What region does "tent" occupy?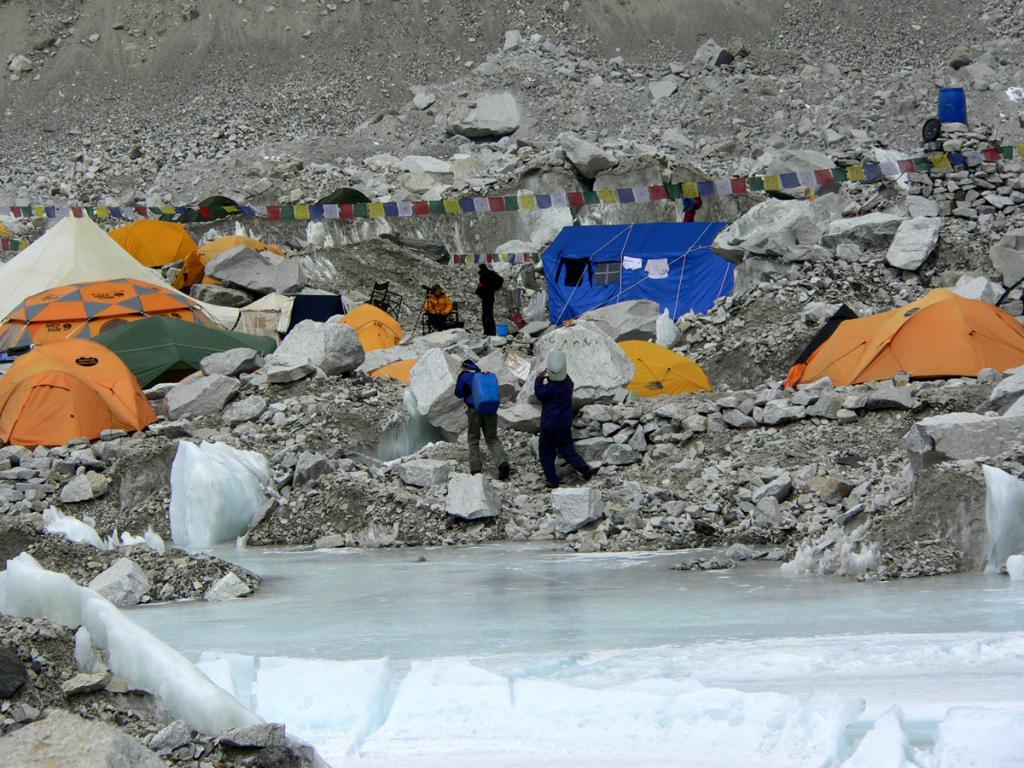
(x1=185, y1=232, x2=285, y2=287).
